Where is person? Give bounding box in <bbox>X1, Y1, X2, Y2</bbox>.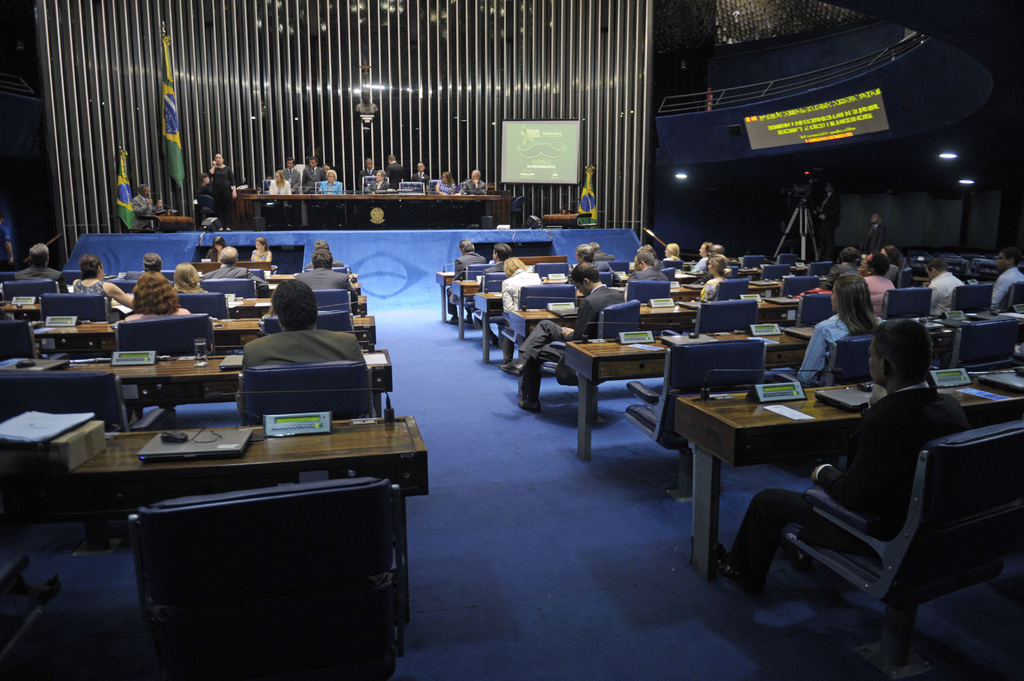
<bbox>625, 246, 671, 284</bbox>.
